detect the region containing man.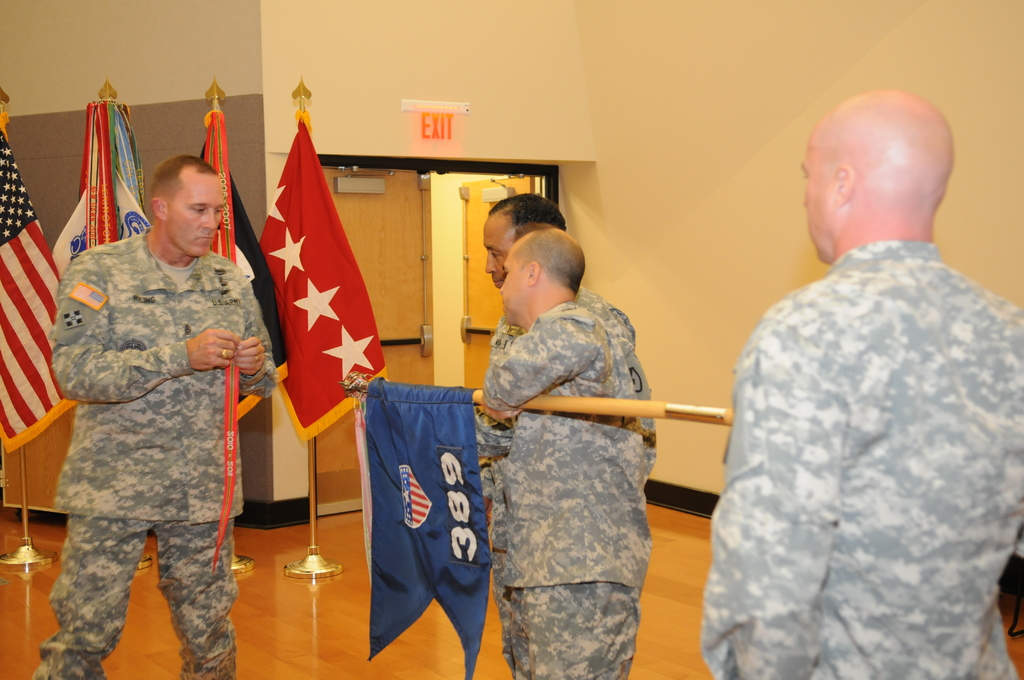
x1=467 y1=218 x2=650 y2=679.
